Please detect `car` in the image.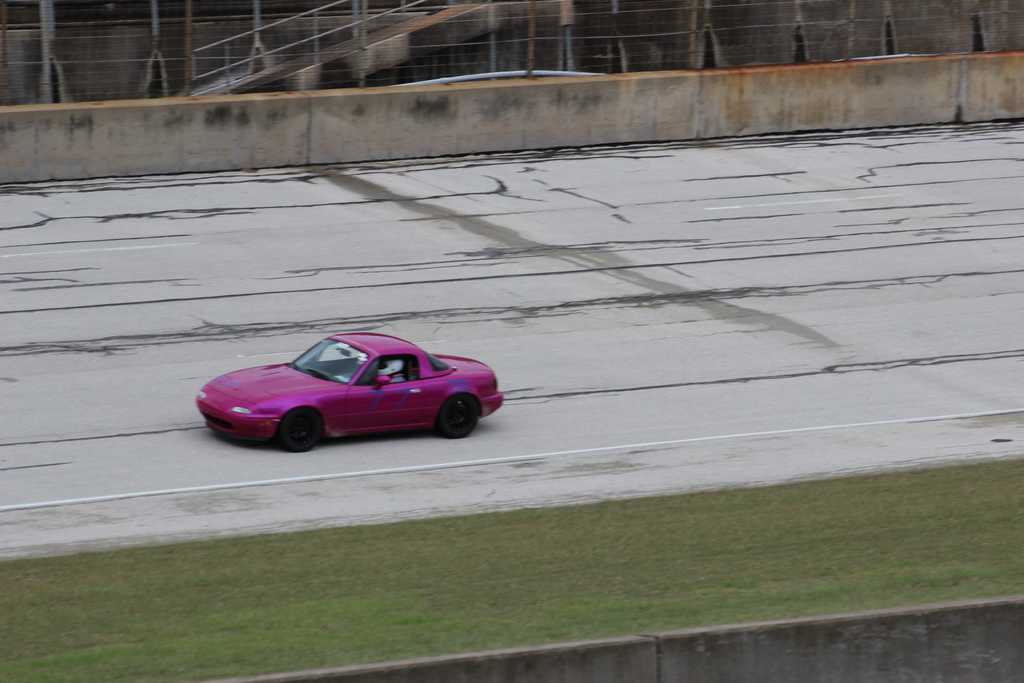
crop(194, 334, 502, 453).
